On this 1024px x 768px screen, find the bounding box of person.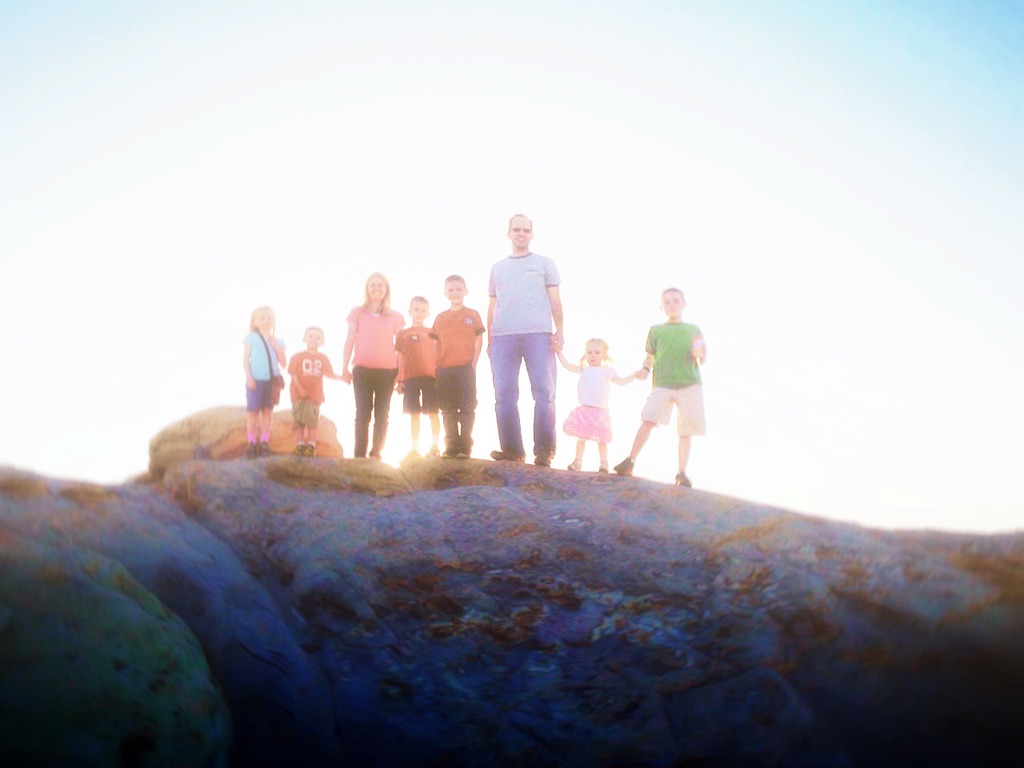
Bounding box: box(242, 301, 290, 458).
